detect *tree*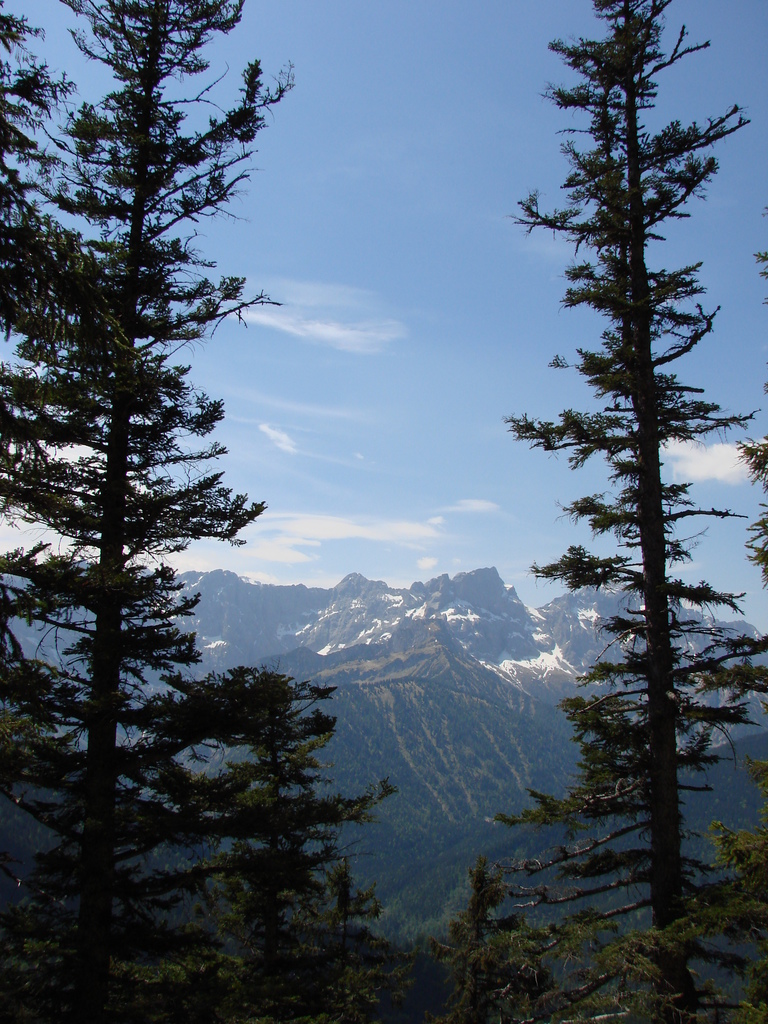
(509, 20, 743, 969)
